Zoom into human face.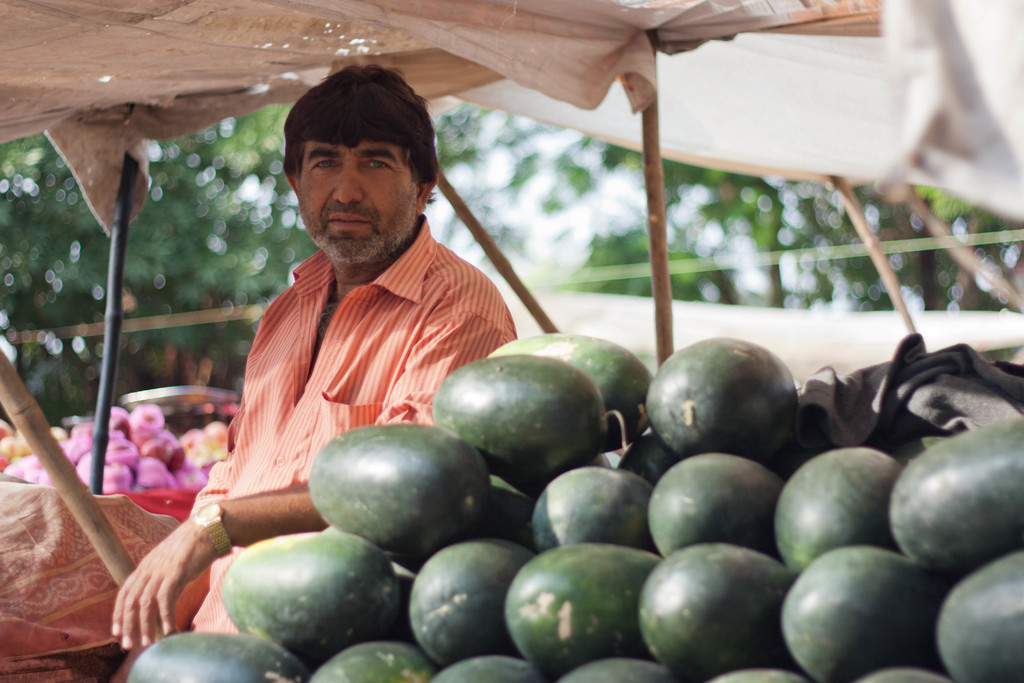
Zoom target: [left=297, top=142, right=414, bottom=244].
